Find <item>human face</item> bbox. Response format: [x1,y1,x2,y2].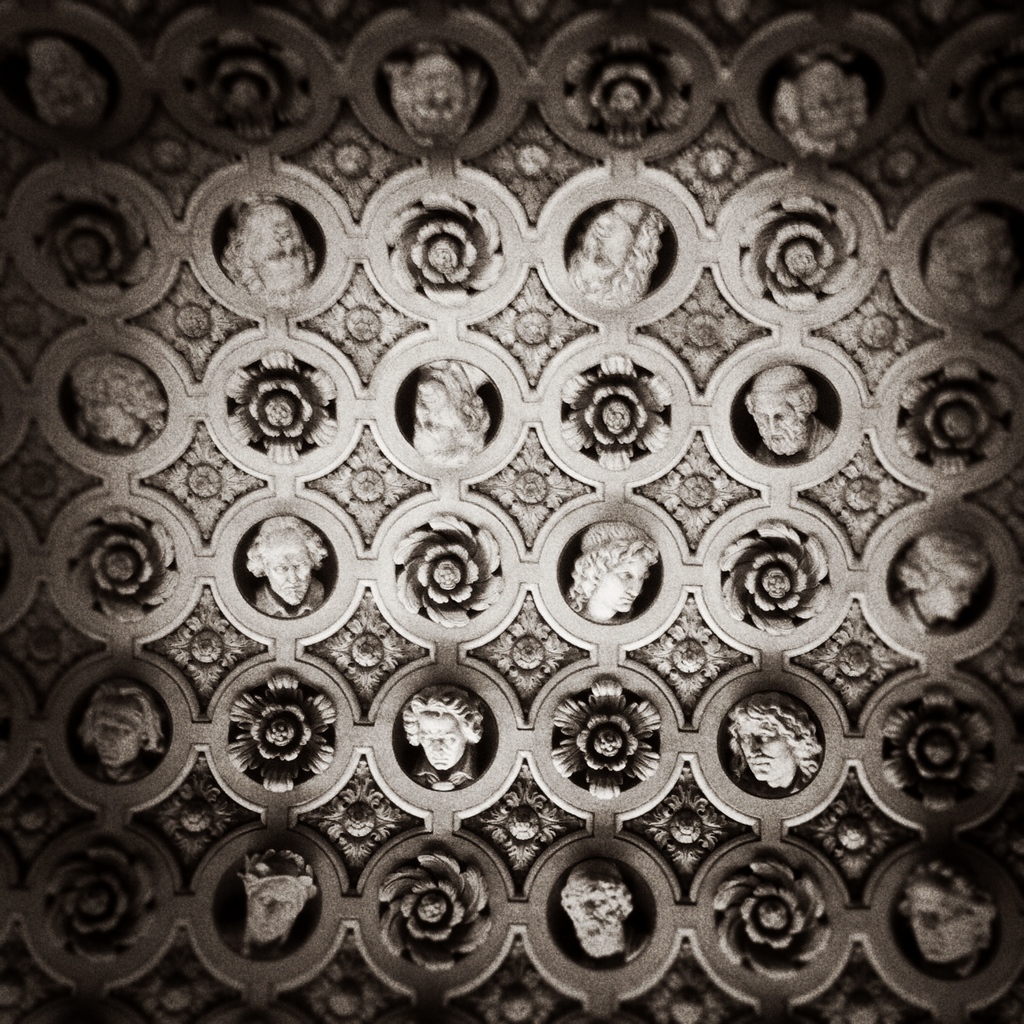
[80,392,131,440].
